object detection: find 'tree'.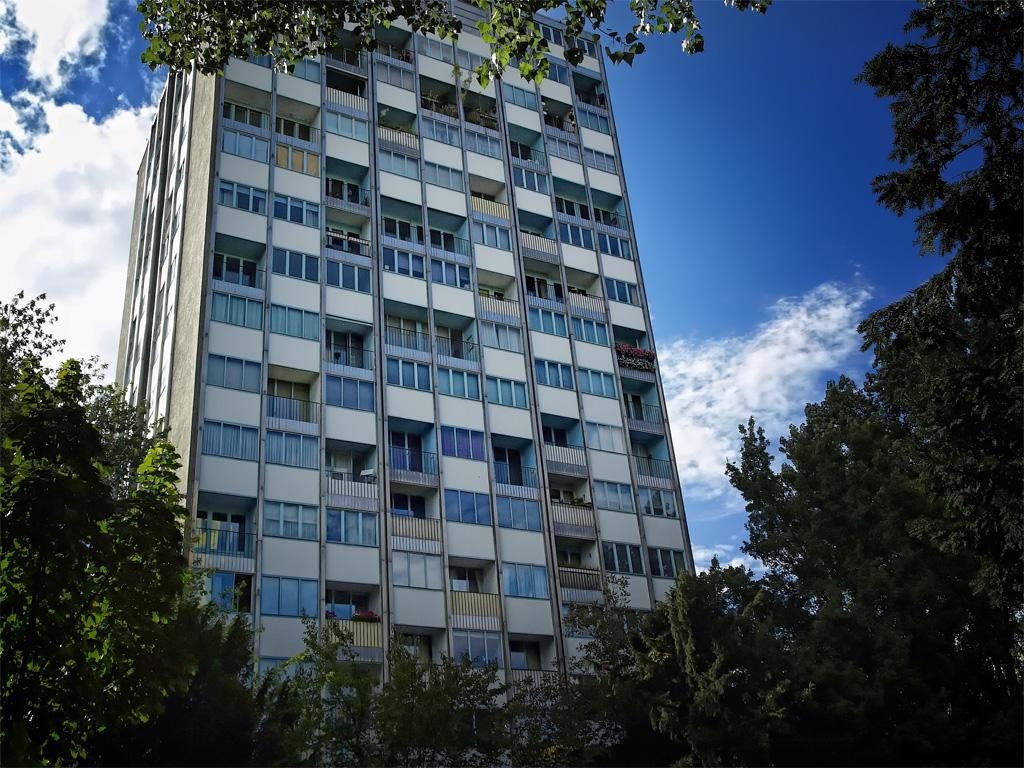
bbox=[0, 286, 254, 767].
